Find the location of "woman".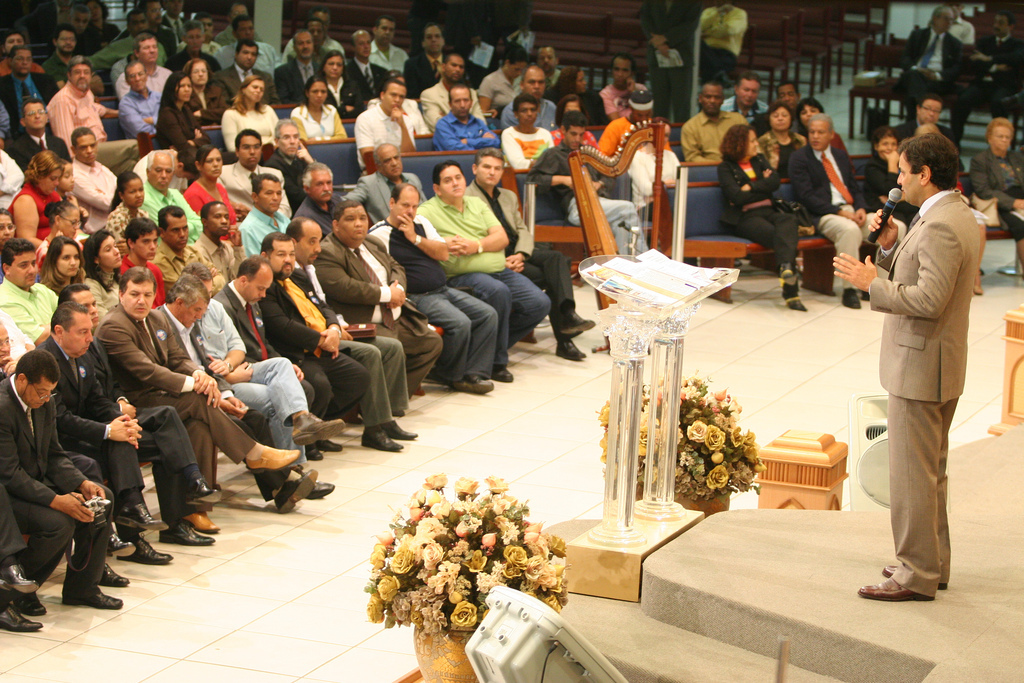
Location: 216,74,282,168.
